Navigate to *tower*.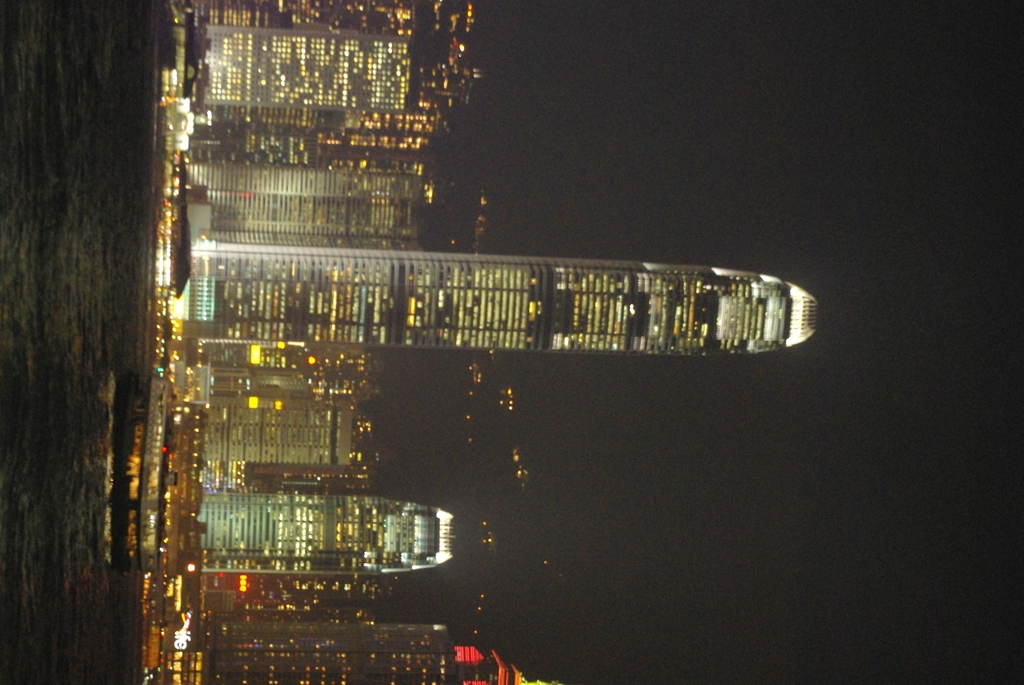
Navigation target: {"x1": 202, "y1": 229, "x2": 858, "y2": 382}.
